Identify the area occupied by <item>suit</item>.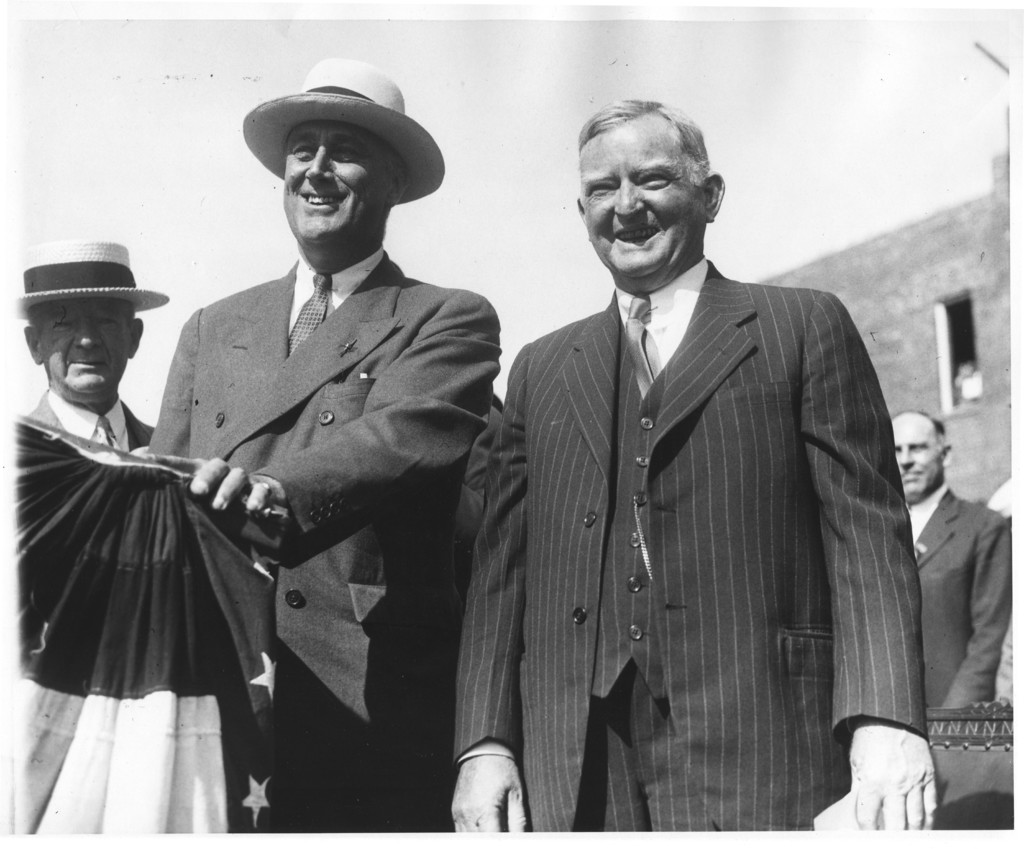
Area: 456/258/923/832.
